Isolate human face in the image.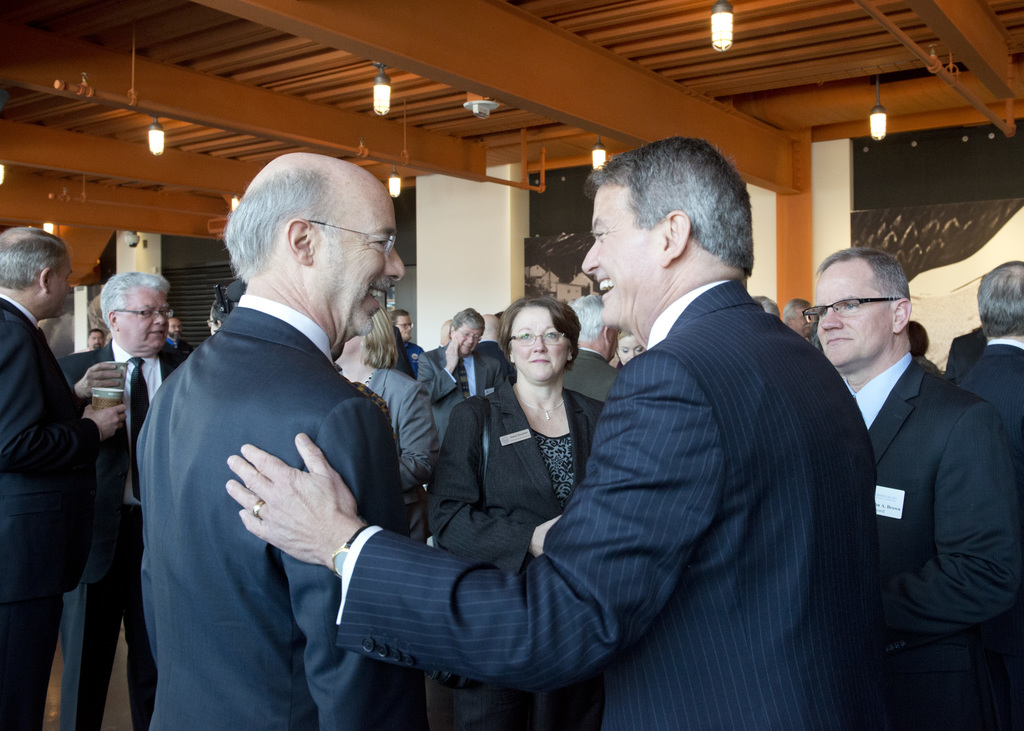
Isolated region: detection(317, 182, 405, 335).
